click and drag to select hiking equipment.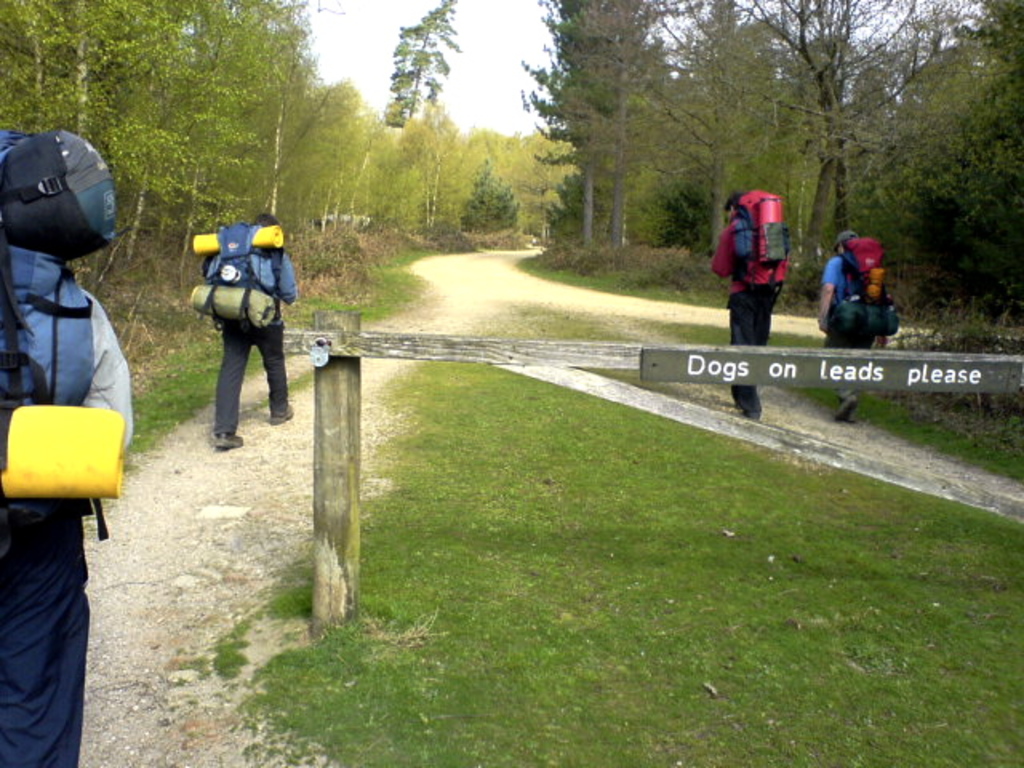
Selection: crop(725, 184, 795, 293).
